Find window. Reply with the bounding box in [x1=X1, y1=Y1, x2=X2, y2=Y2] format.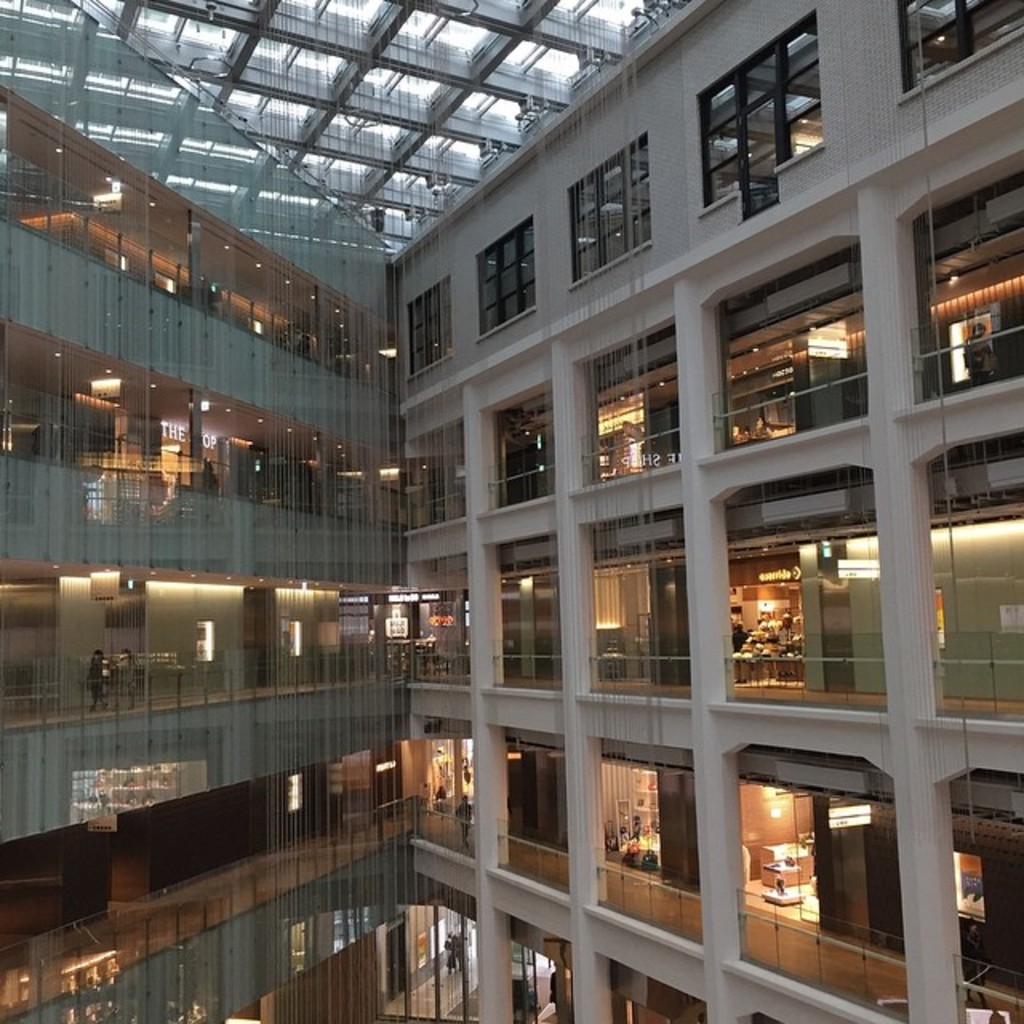
[x1=568, y1=149, x2=658, y2=283].
